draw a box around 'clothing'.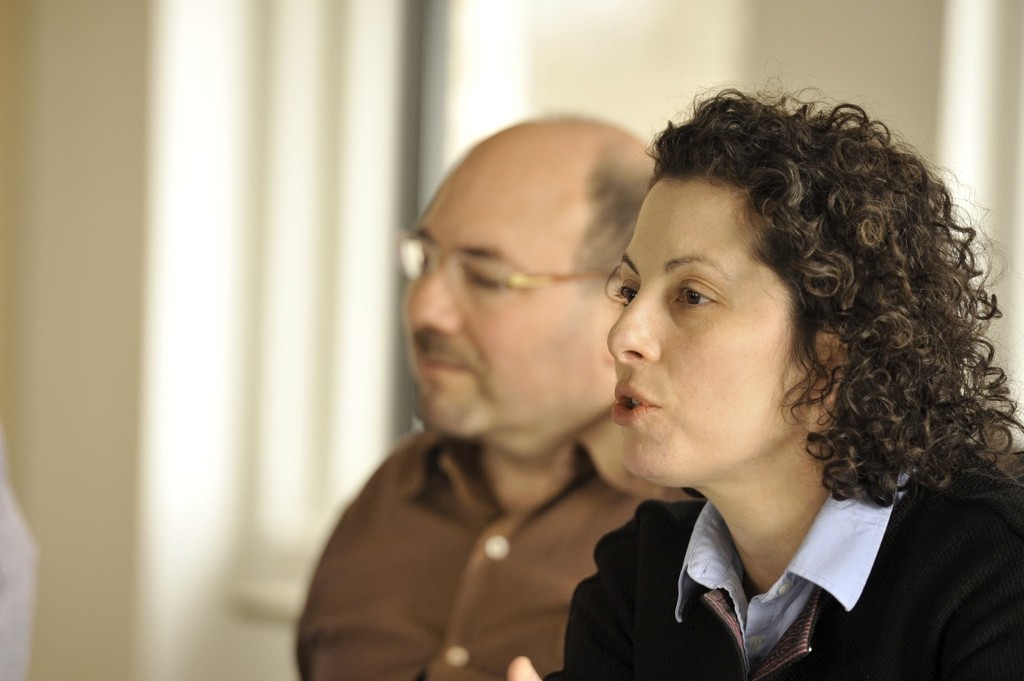
detection(277, 331, 674, 680).
